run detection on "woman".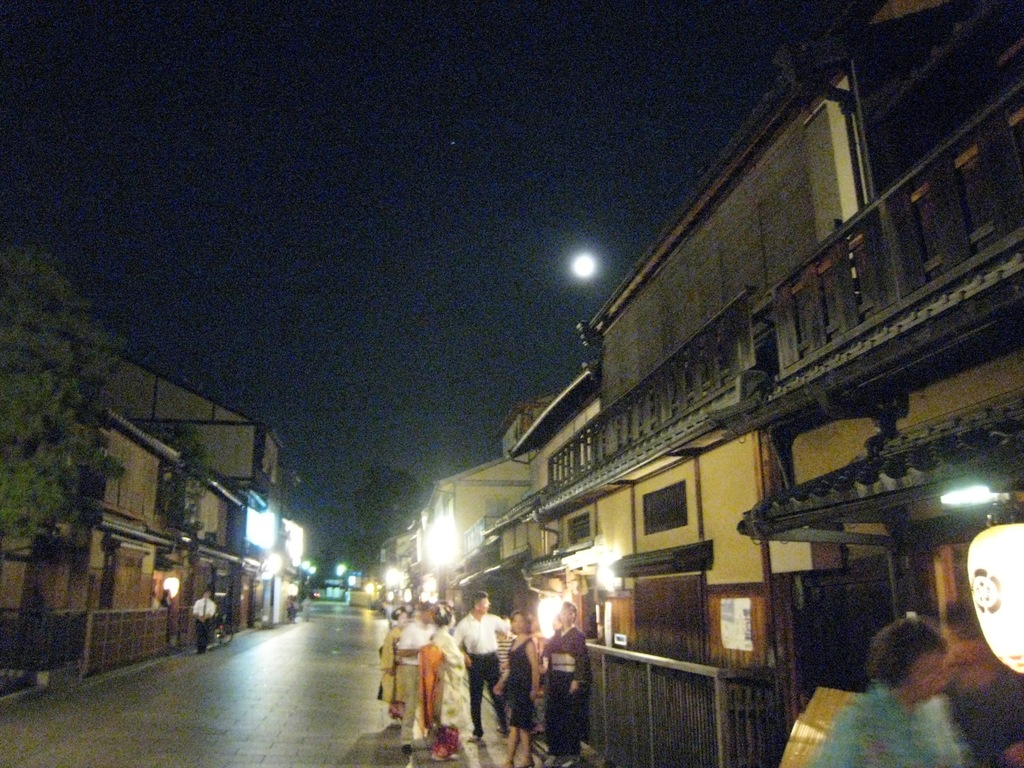
Result: <region>495, 609, 538, 766</region>.
